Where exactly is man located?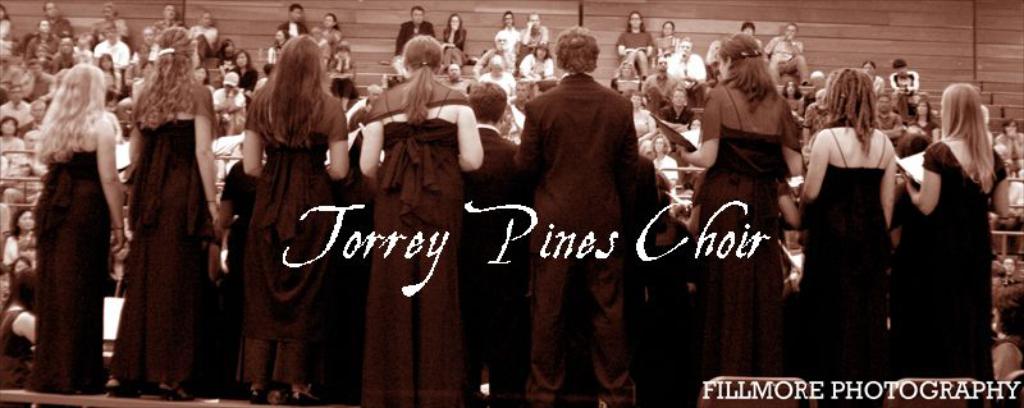
Its bounding box is <bbox>672, 41, 704, 105</bbox>.
